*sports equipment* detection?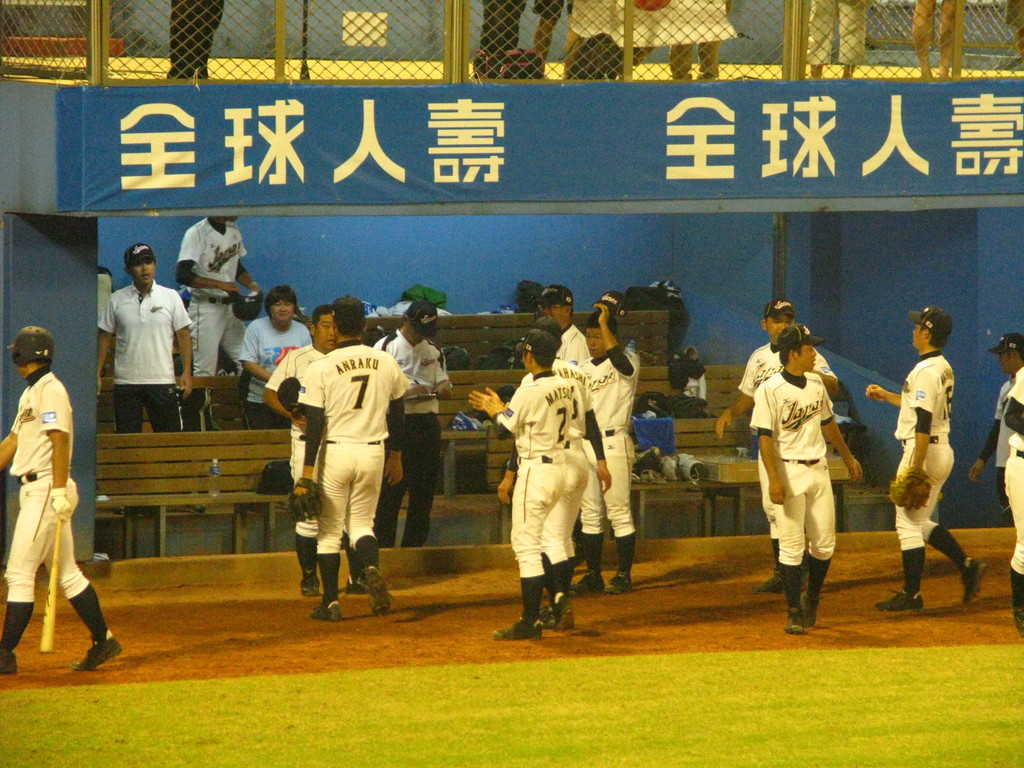
rect(51, 488, 72, 522)
